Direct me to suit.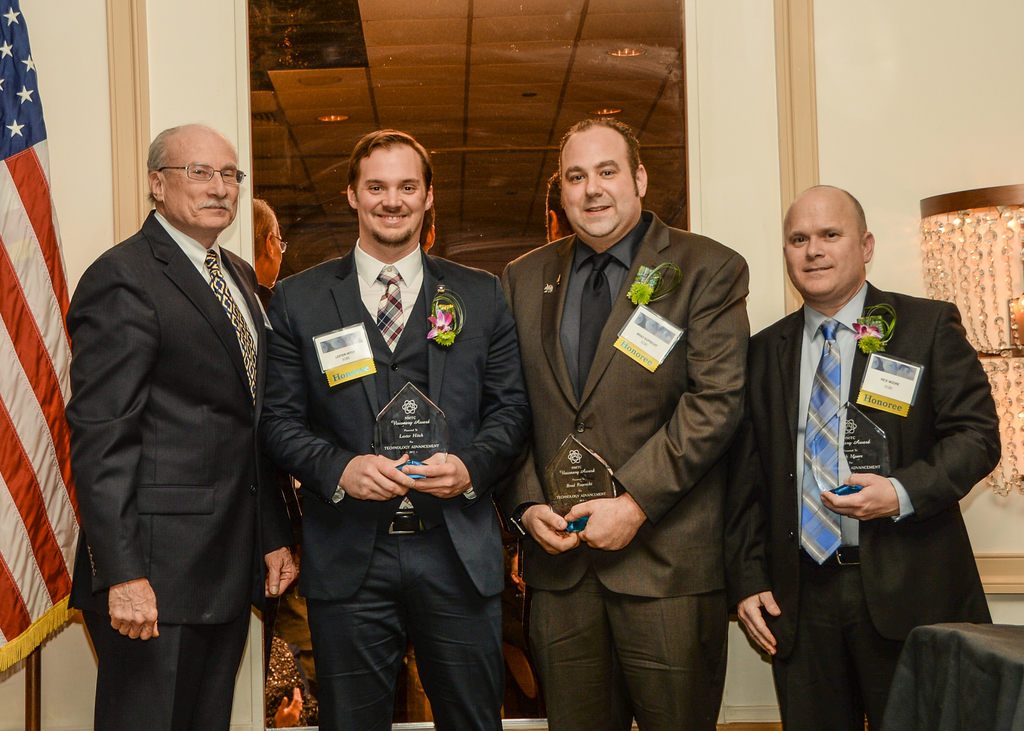
Direction: x1=253 y1=240 x2=535 y2=730.
